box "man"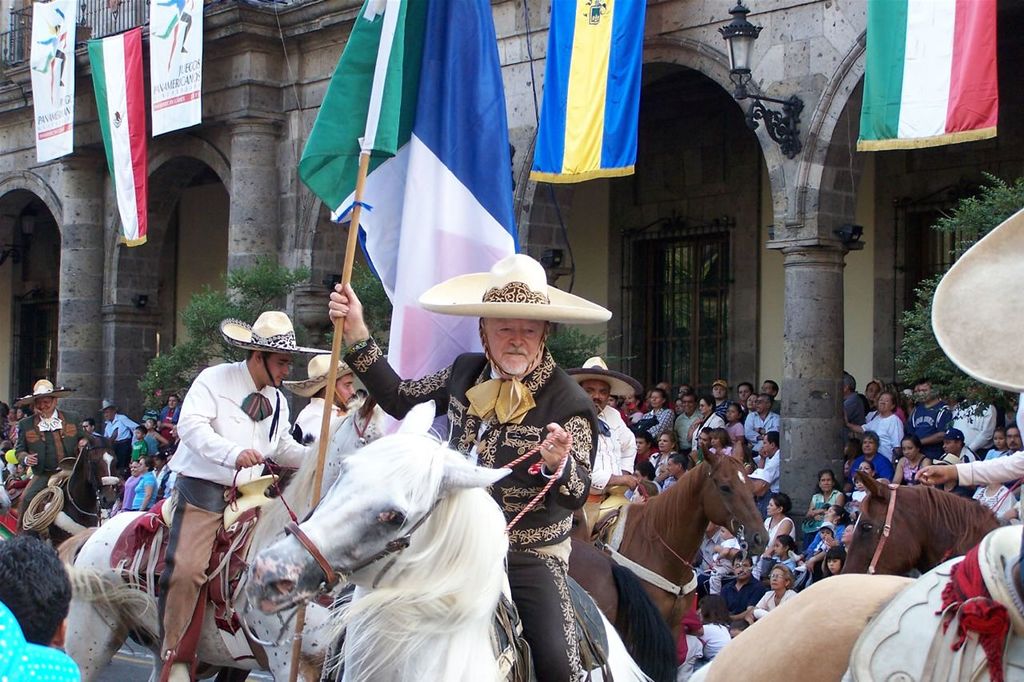
(left=754, top=430, right=782, bottom=489)
